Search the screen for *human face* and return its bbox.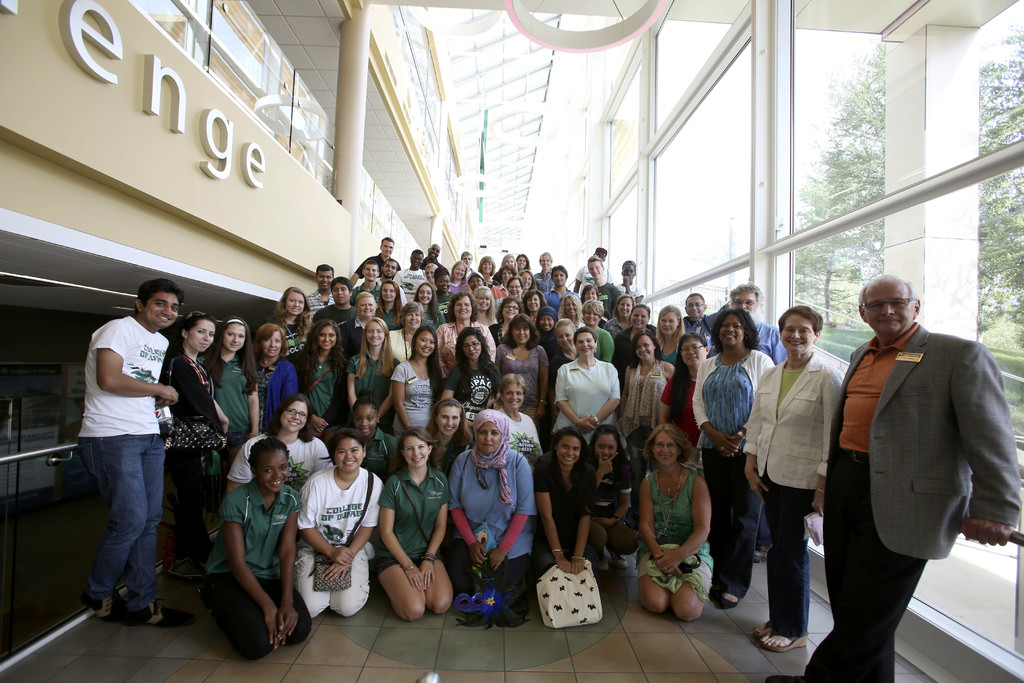
Found: [136, 289, 180, 327].
